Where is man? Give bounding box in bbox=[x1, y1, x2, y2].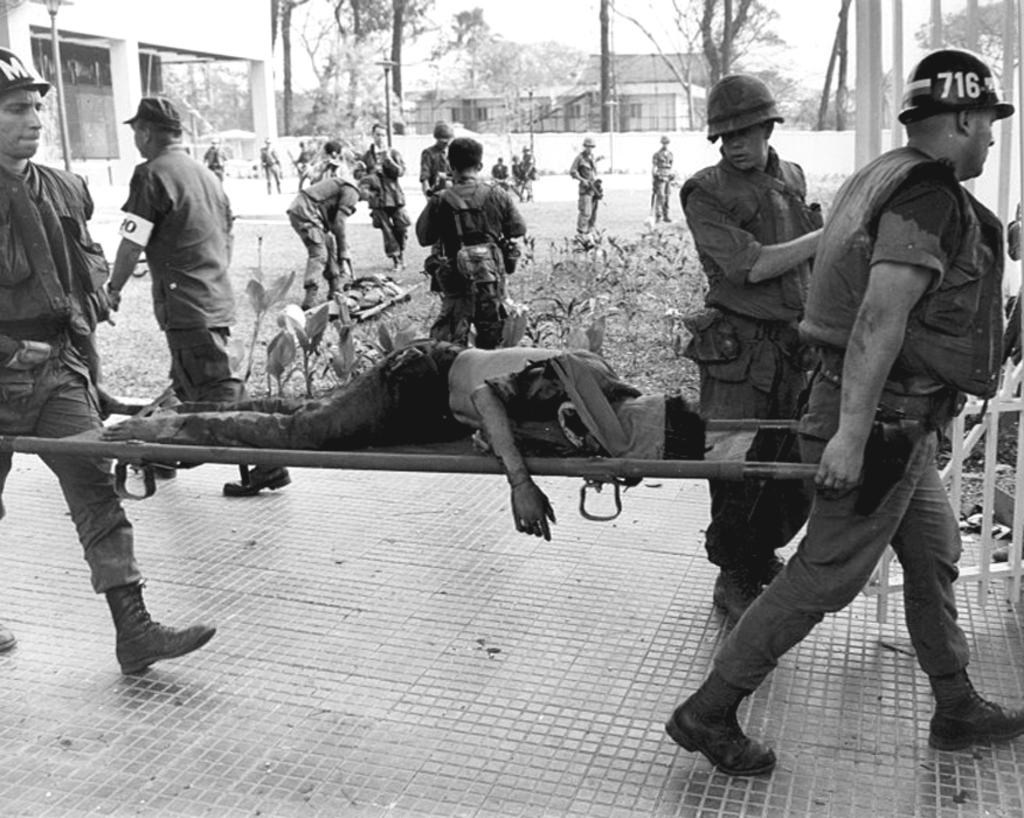
bbox=[288, 141, 311, 195].
